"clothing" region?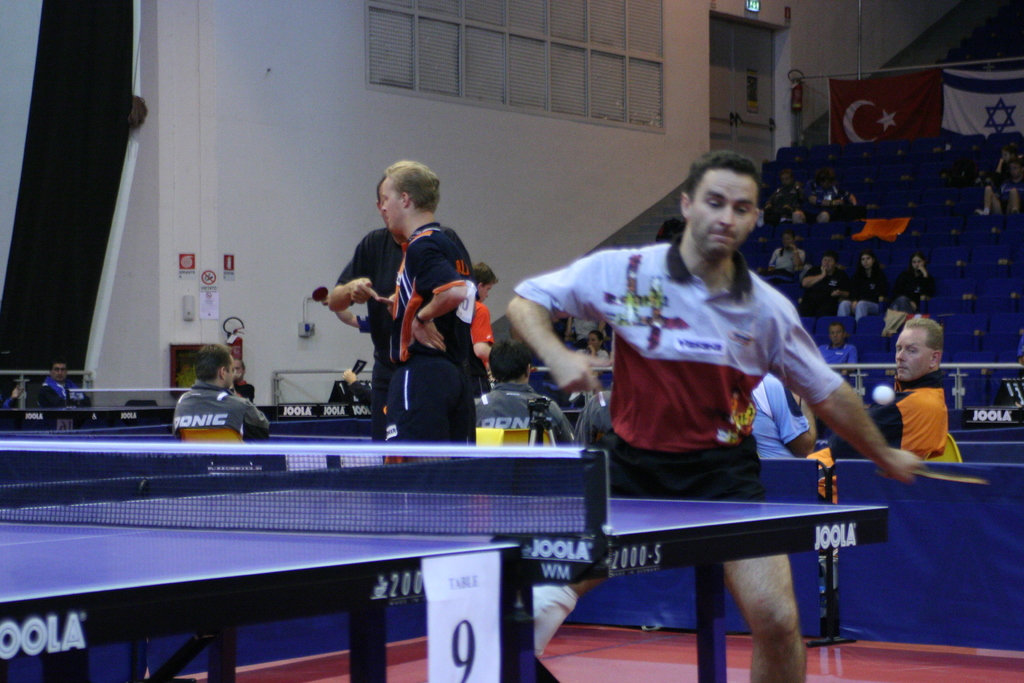
(x1=531, y1=584, x2=576, y2=655)
